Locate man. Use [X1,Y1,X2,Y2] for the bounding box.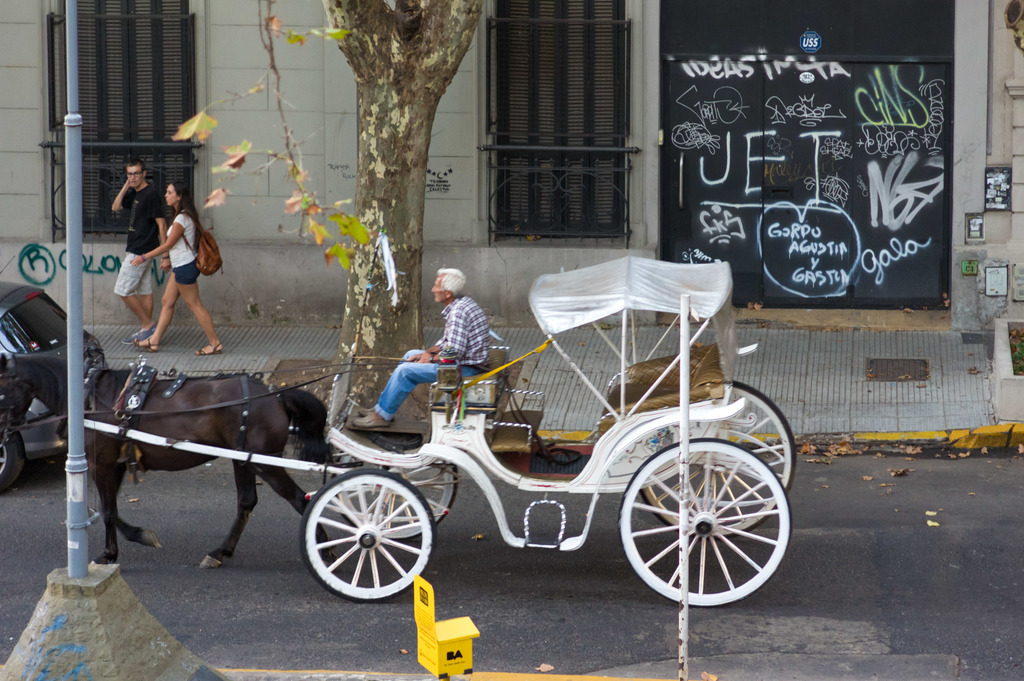
[112,158,173,344].
